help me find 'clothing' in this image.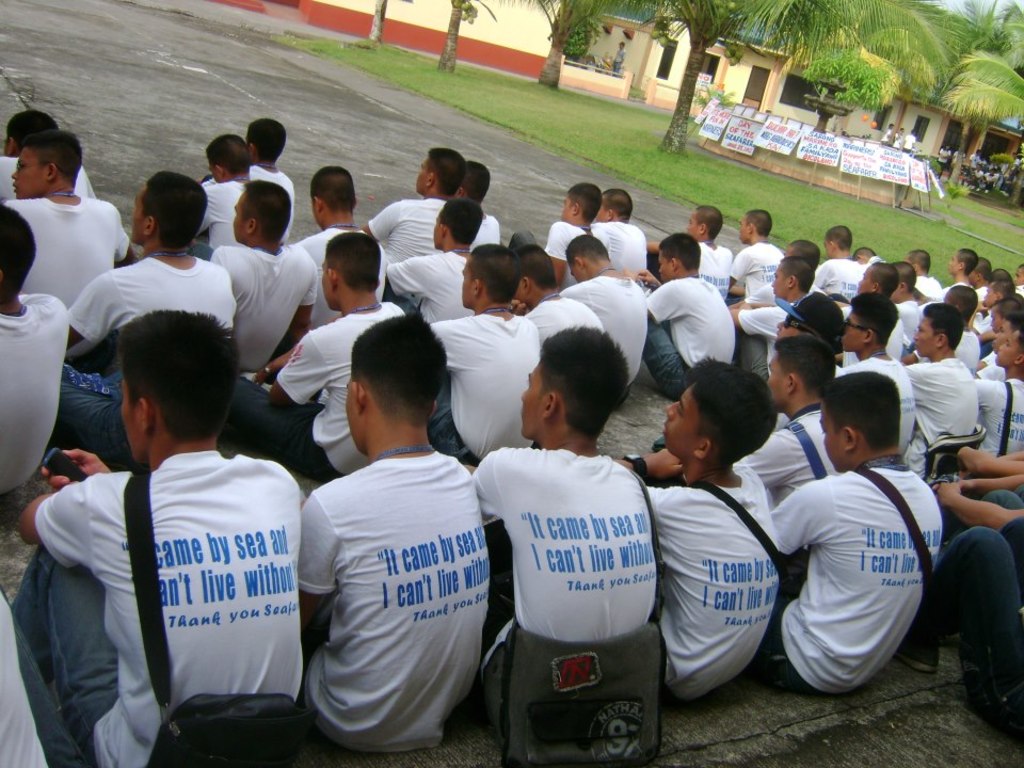
Found it: rect(834, 350, 919, 453).
